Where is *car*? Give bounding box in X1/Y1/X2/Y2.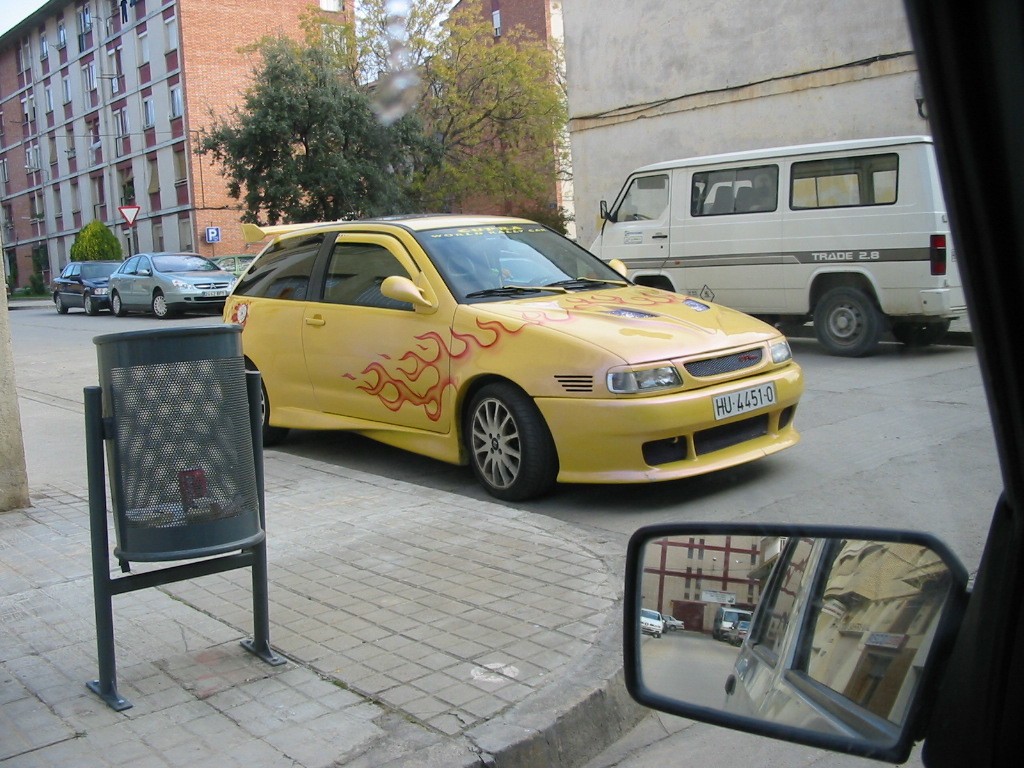
655/613/681/628.
